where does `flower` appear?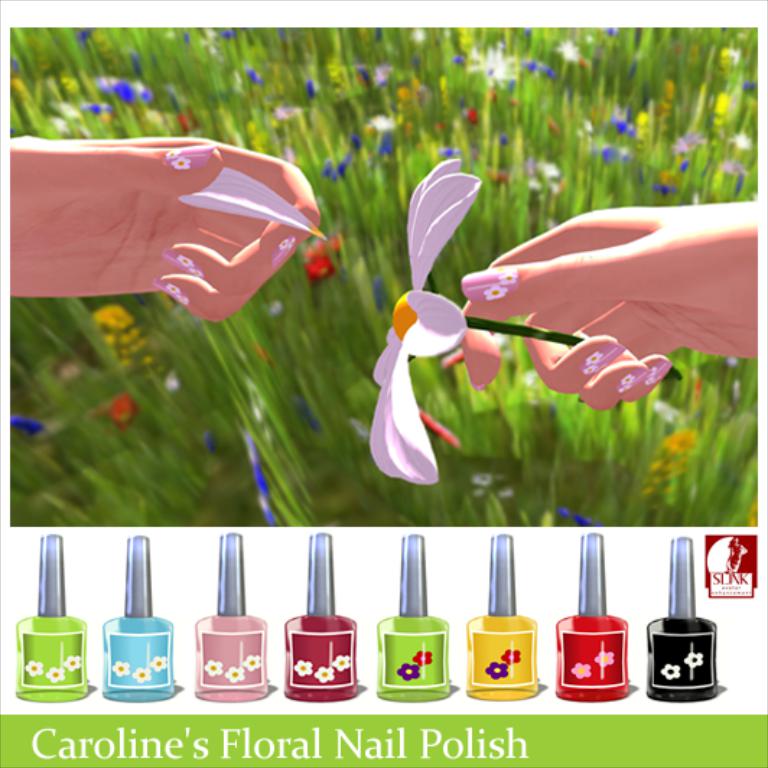
Appears at l=504, t=644, r=518, b=664.
